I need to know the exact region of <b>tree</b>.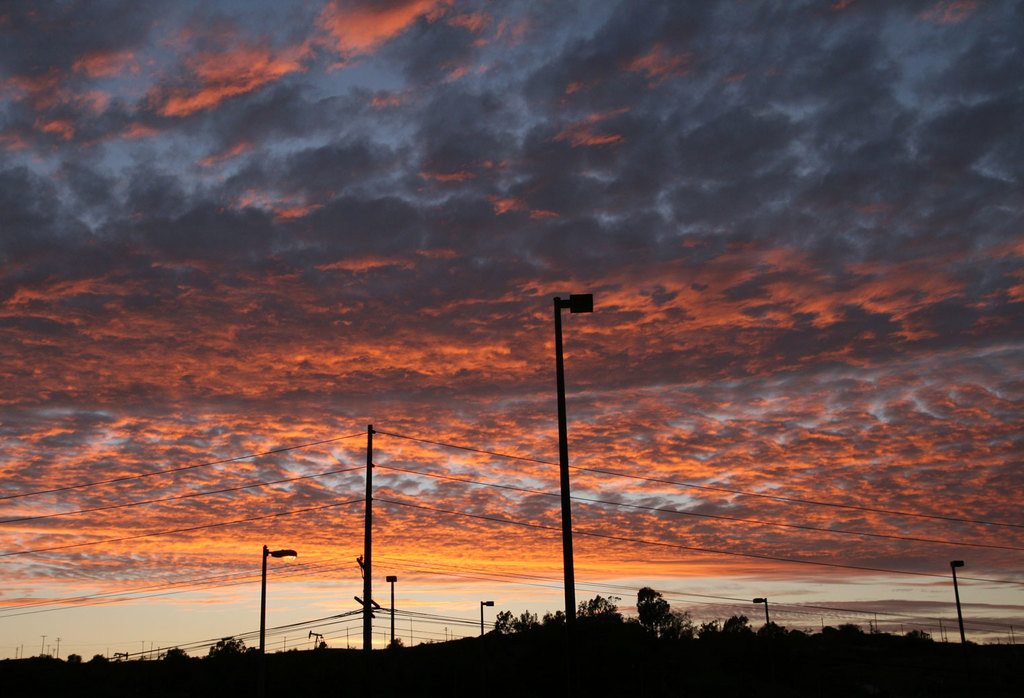
Region: box(211, 632, 262, 662).
